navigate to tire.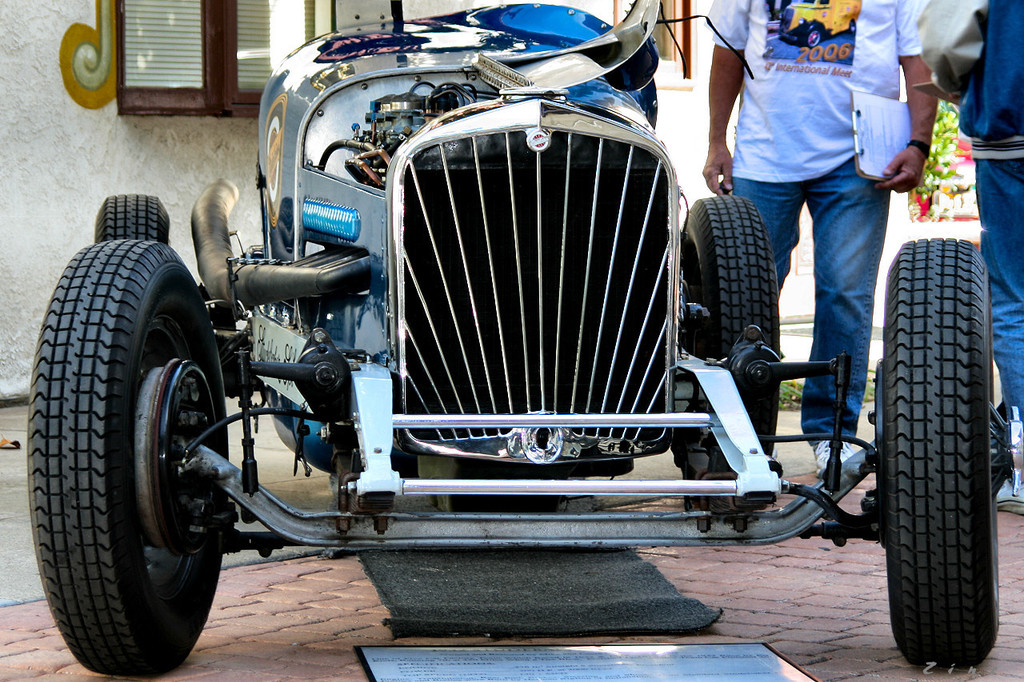
Navigation target: pyautogui.locateOnScreen(681, 193, 778, 457).
